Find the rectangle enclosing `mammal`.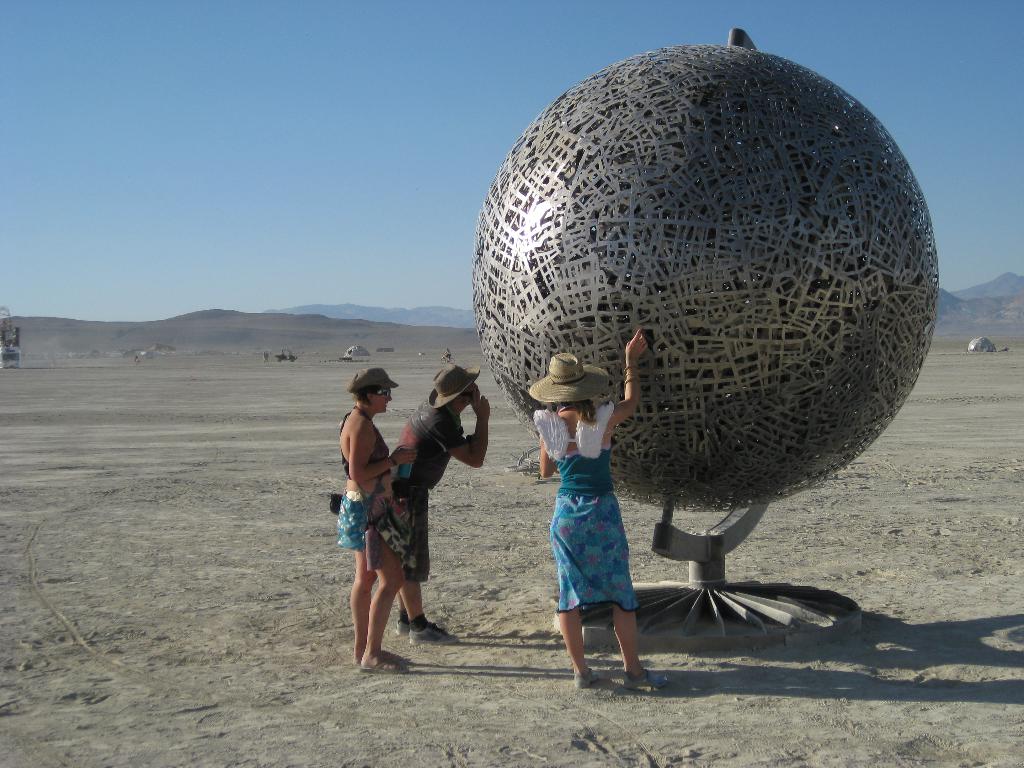
340, 367, 413, 669.
